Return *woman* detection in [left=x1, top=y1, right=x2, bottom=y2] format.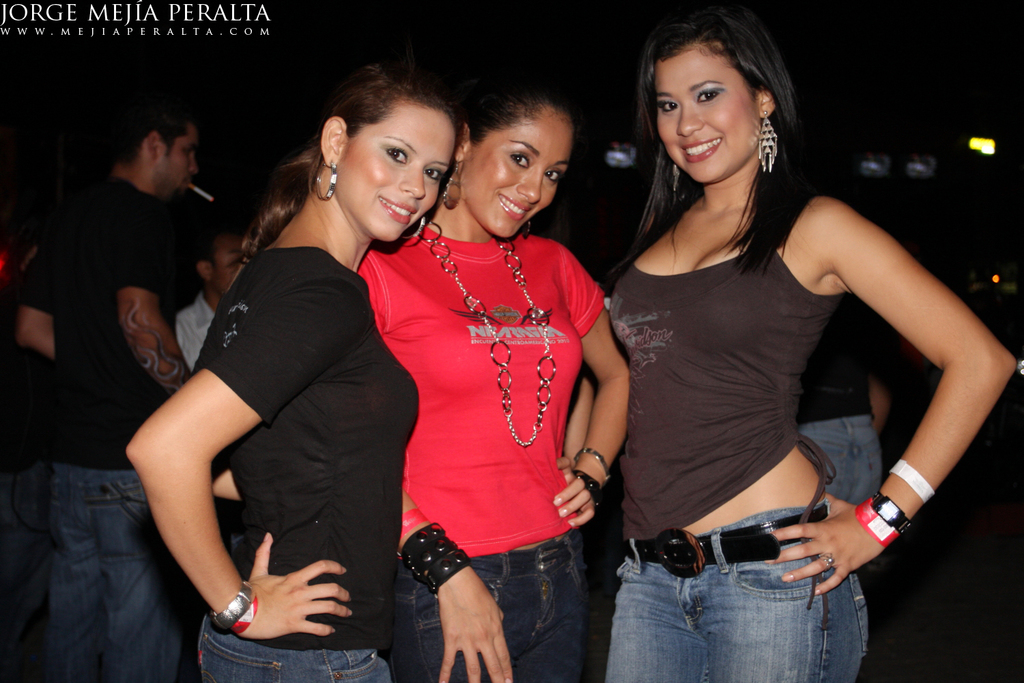
[left=568, top=3, right=1016, bottom=682].
